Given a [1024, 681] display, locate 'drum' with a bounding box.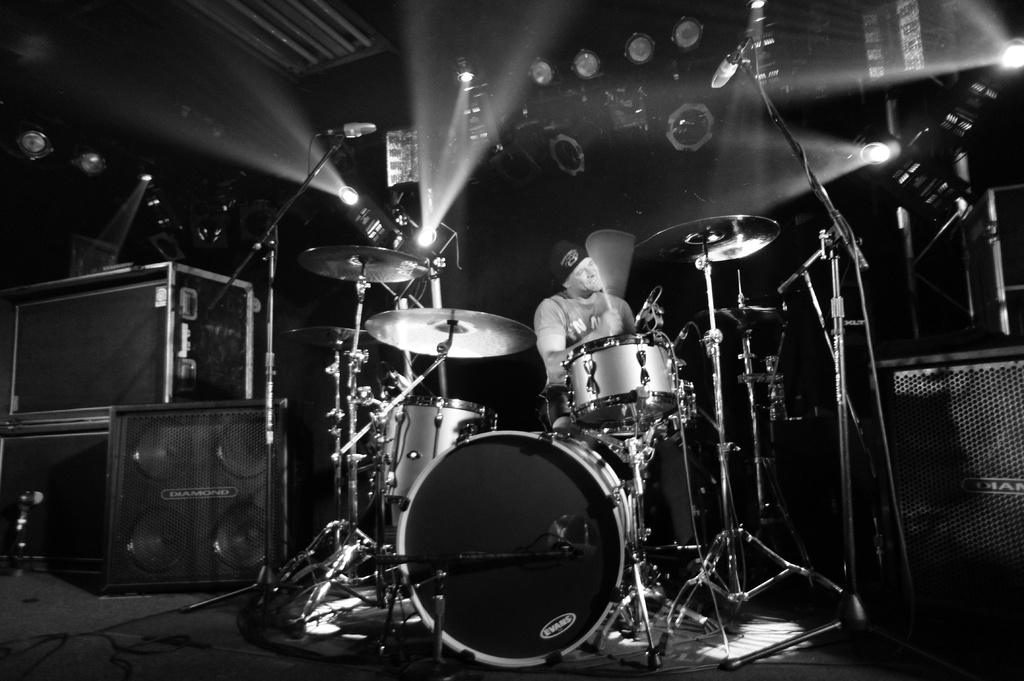
Located: select_region(562, 332, 684, 426).
